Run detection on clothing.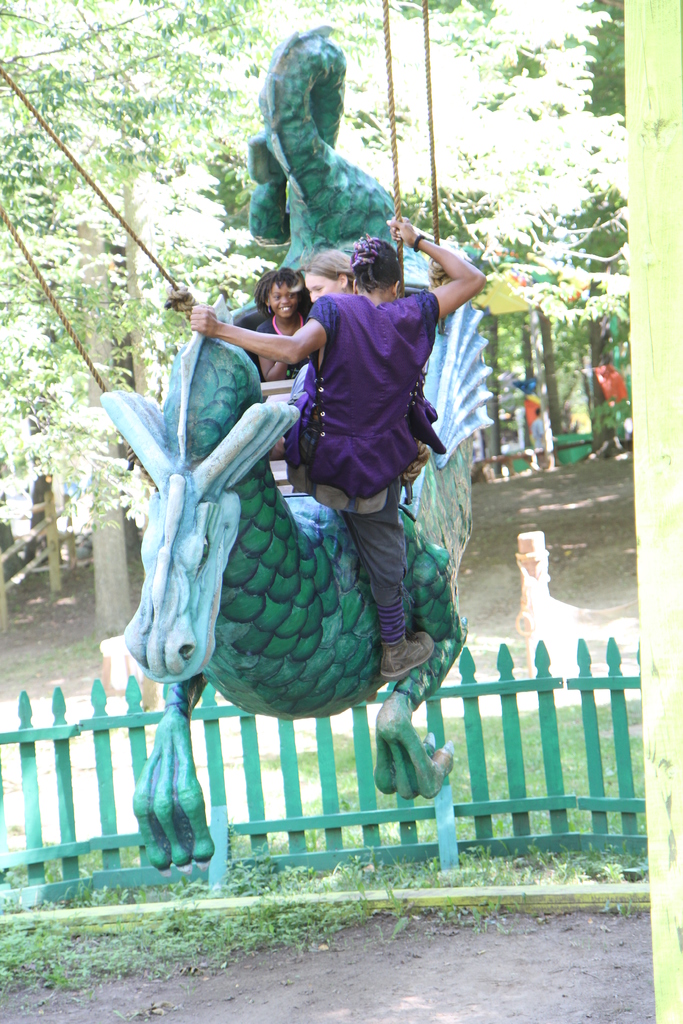
Result: detection(523, 400, 556, 470).
